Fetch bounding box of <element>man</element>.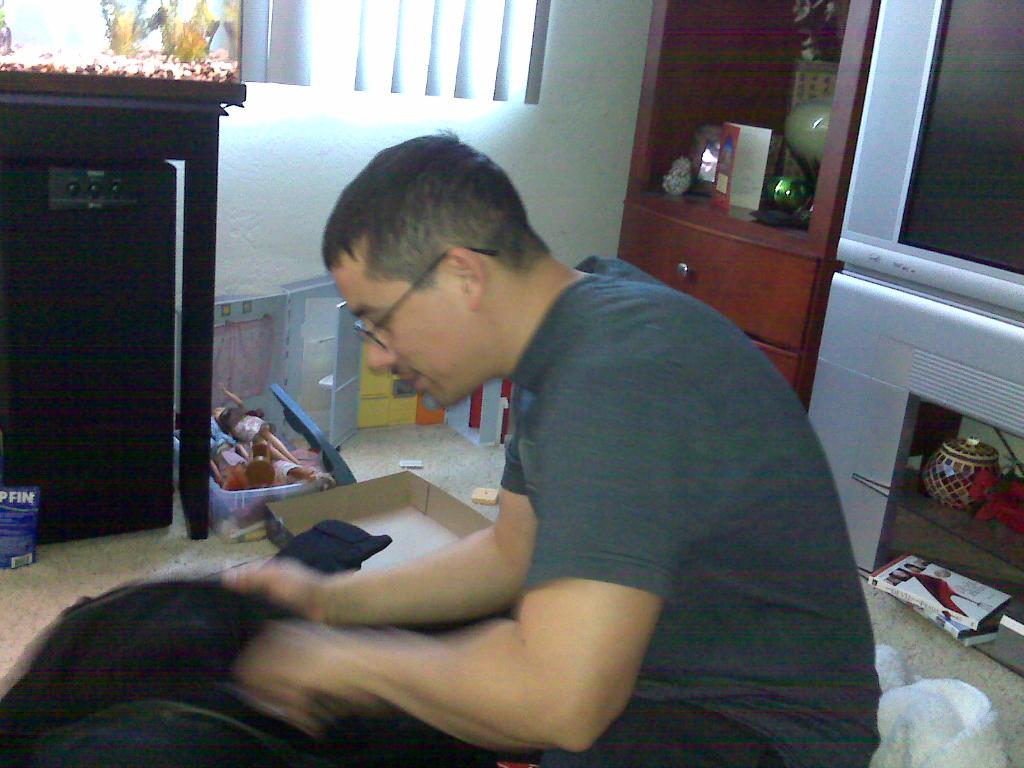
Bbox: [157, 132, 895, 740].
